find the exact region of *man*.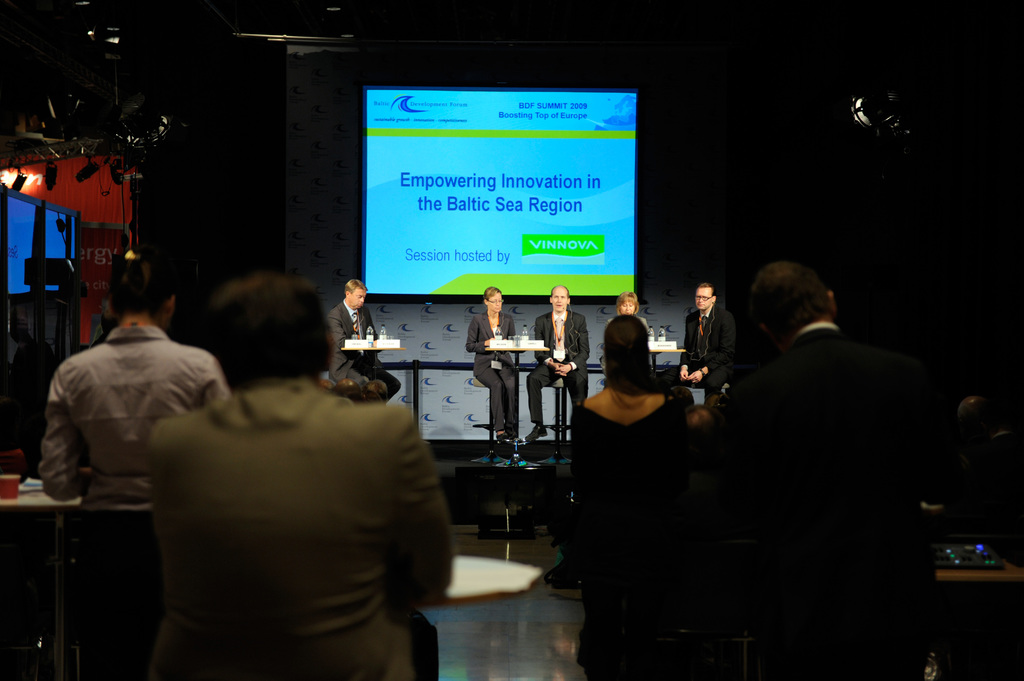
Exact region: 326, 280, 401, 401.
